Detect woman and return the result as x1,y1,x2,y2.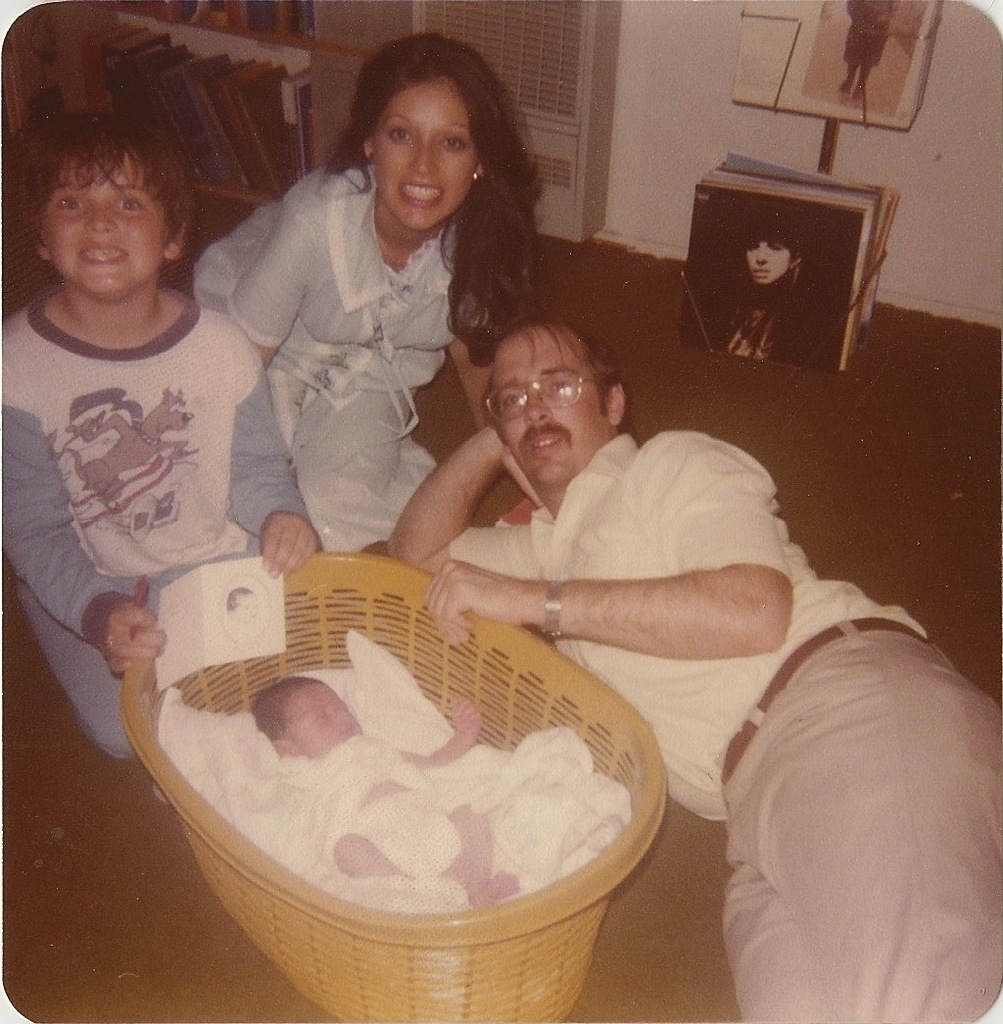
193,40,555,552.
